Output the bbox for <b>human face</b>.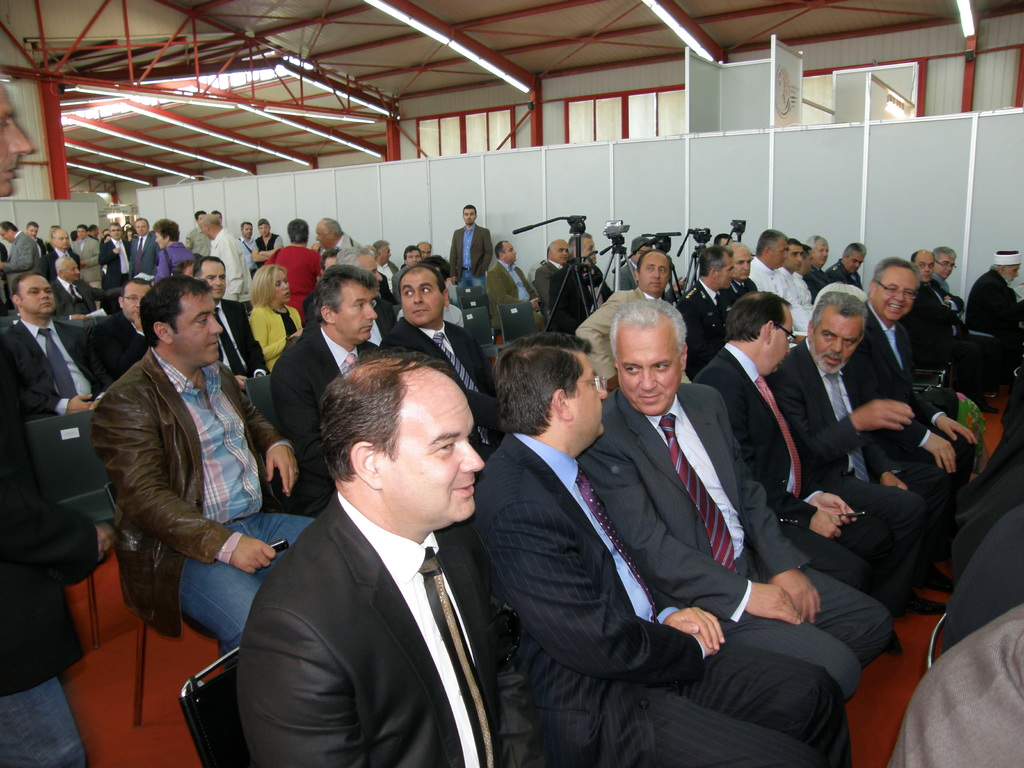
bbox=(876, 262, 920, 317).
